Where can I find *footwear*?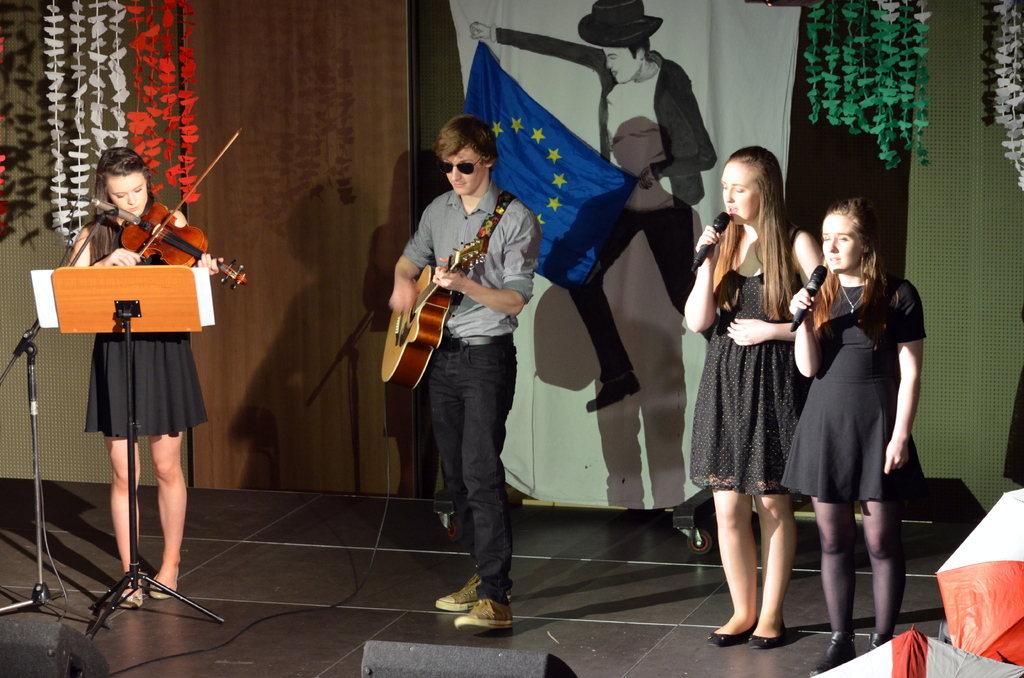
You can find it at <box>449,595,520,632</box>.
